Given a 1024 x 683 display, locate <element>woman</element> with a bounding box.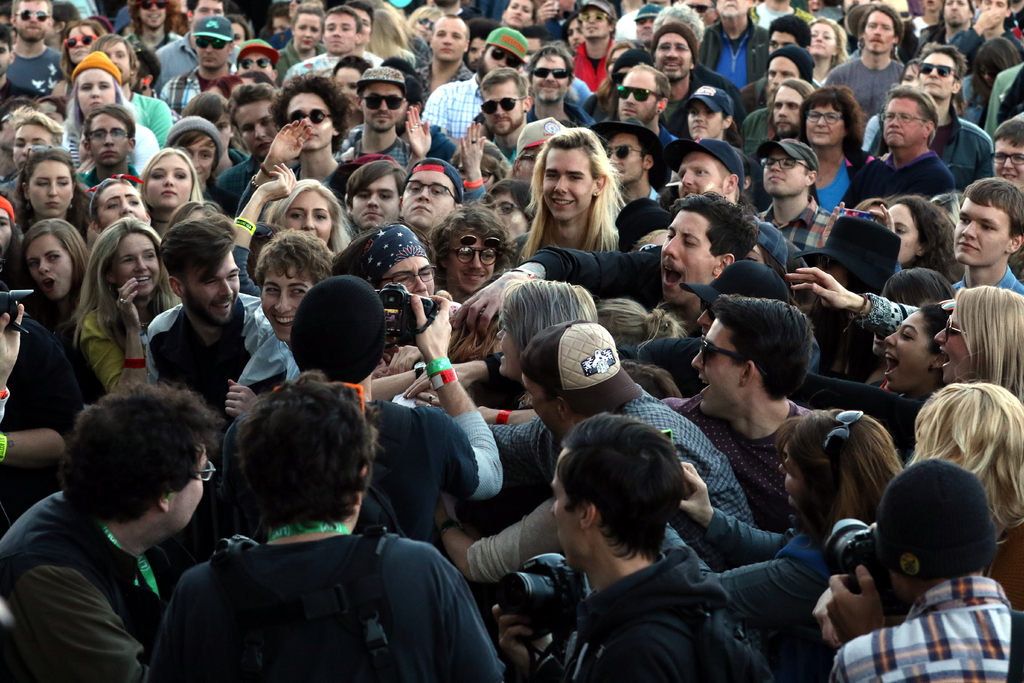
Located: region(60, 12, 113, 98).
